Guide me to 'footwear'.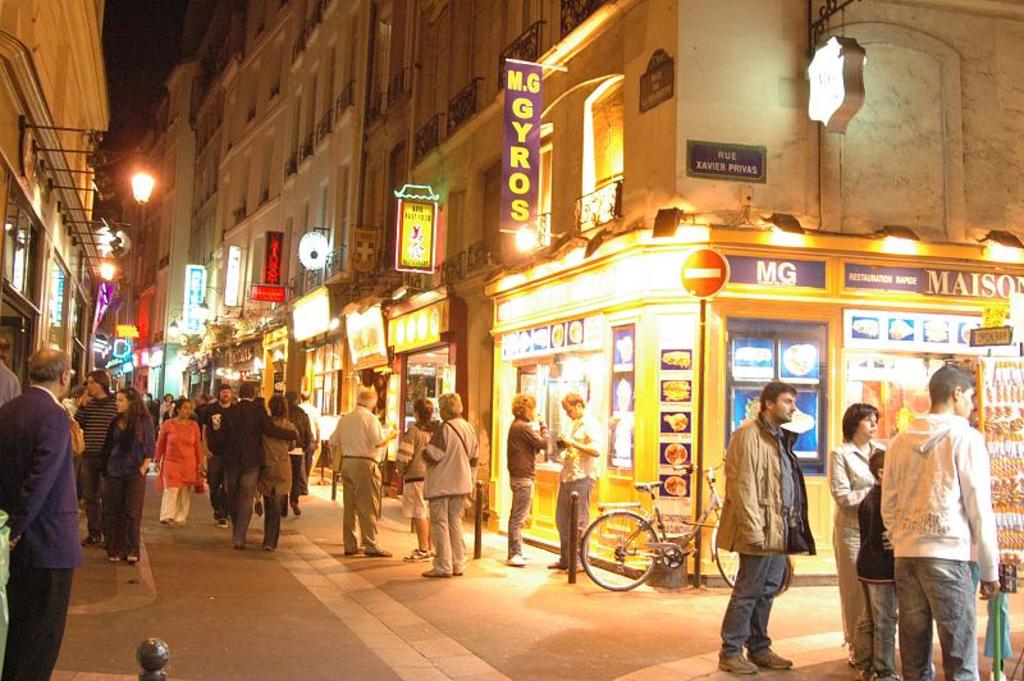
Guidance: detection(365, 543, 388, 556).
